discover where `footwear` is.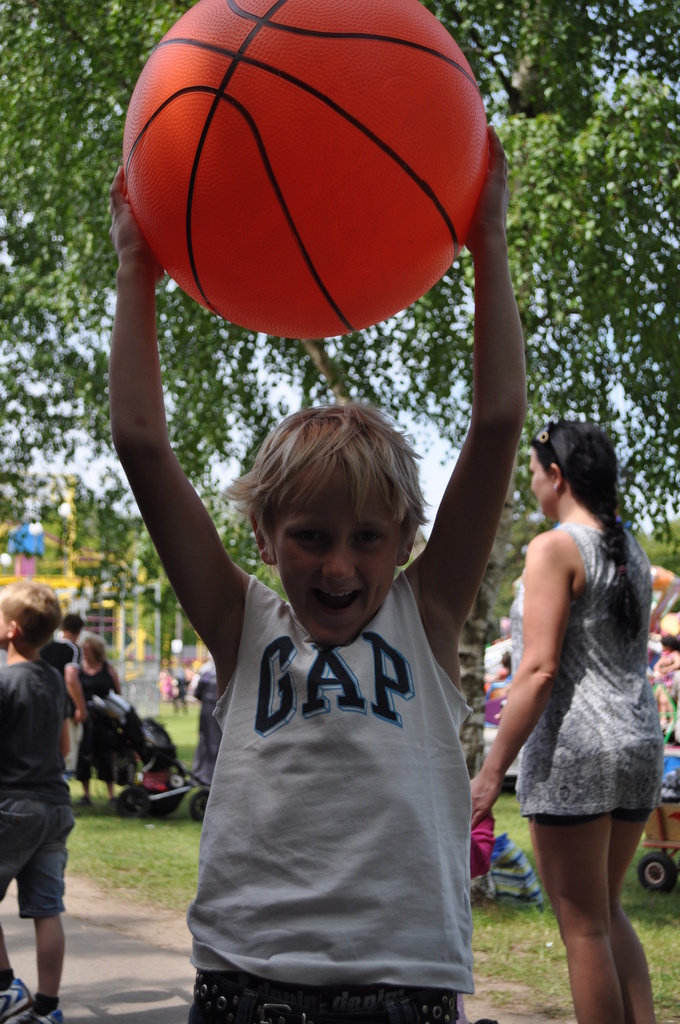
Discovered at 28/1002/66/1023.
